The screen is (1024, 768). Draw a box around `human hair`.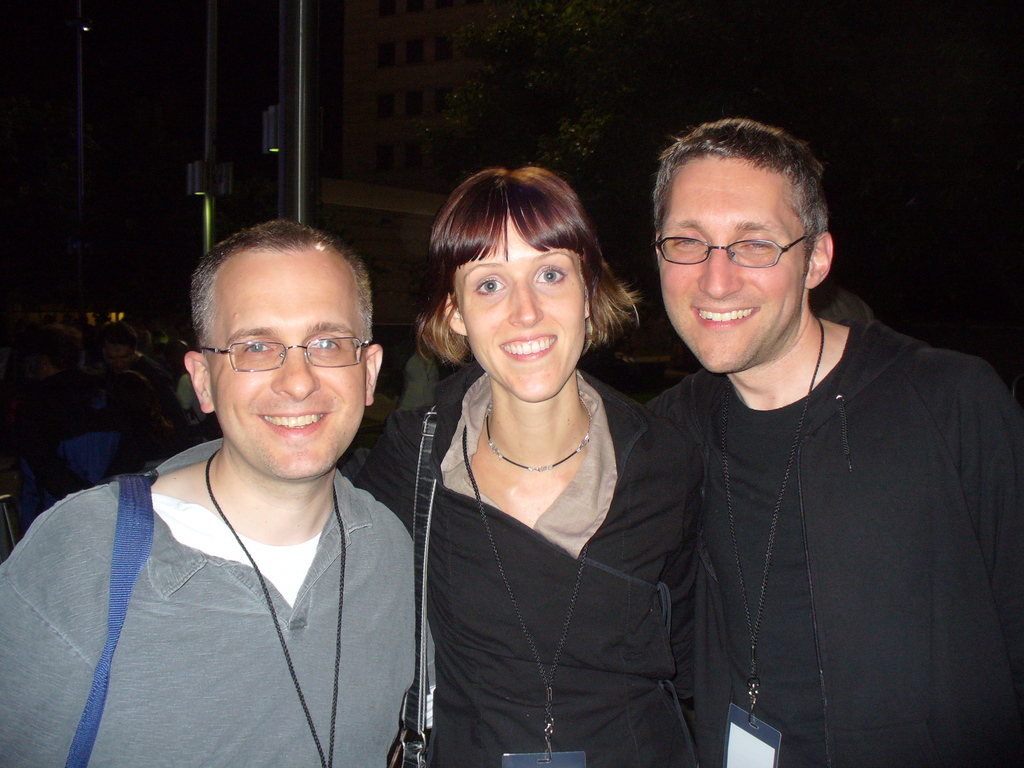
{"x1": 98, "y1": 319, "x2": 139, "y2": 358}.
